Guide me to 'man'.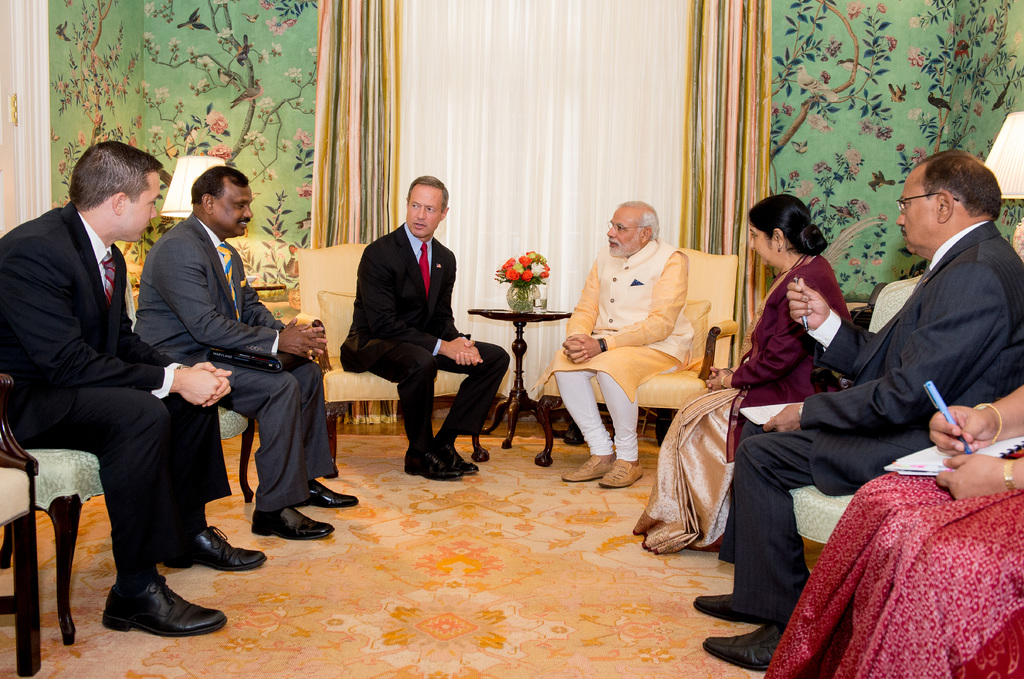
Guidance: [6, 125, 193, 632].
